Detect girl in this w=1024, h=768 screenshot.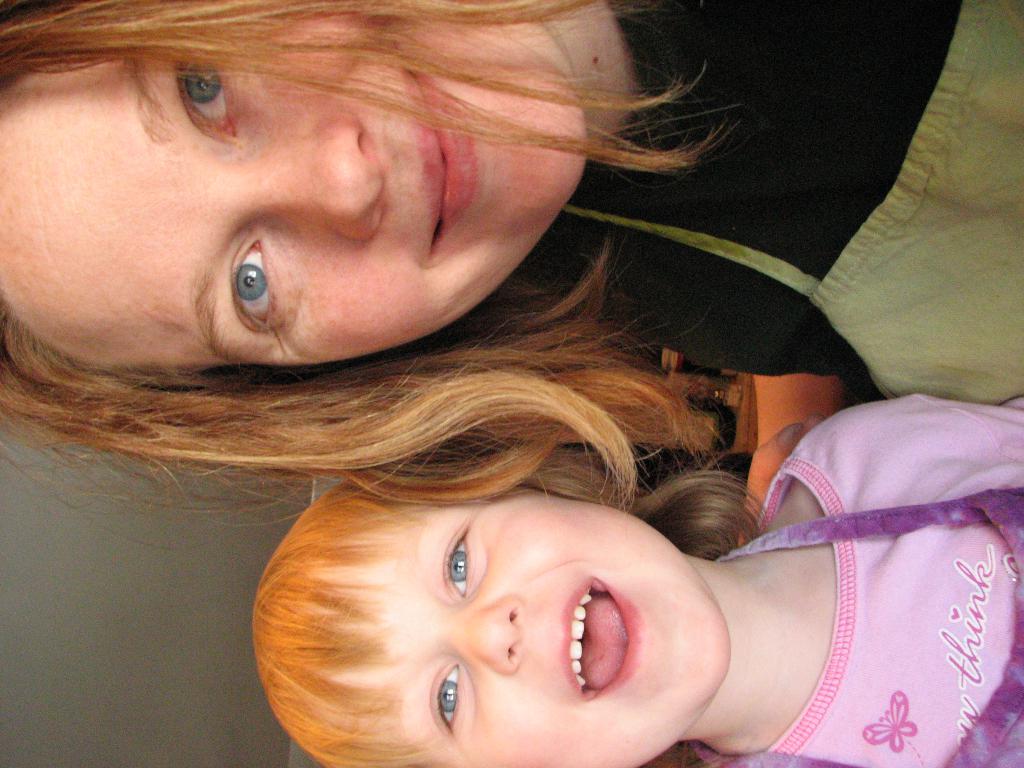
Detection: l=0, t=0, r=1023, b=559.
